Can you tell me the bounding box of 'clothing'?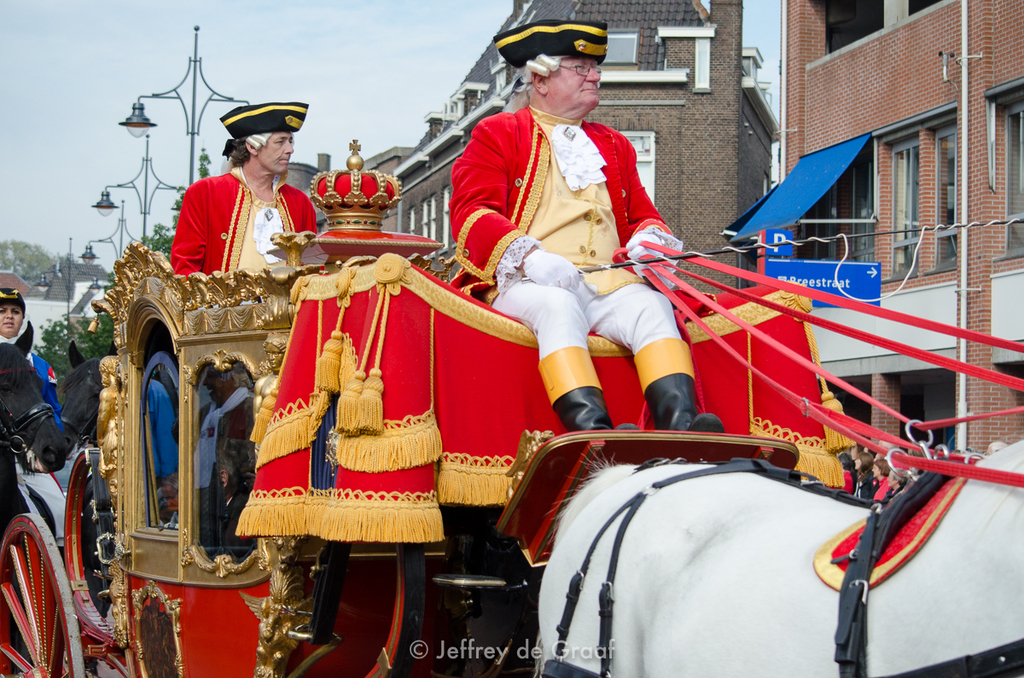
locate(446, 103, 684, 368).
